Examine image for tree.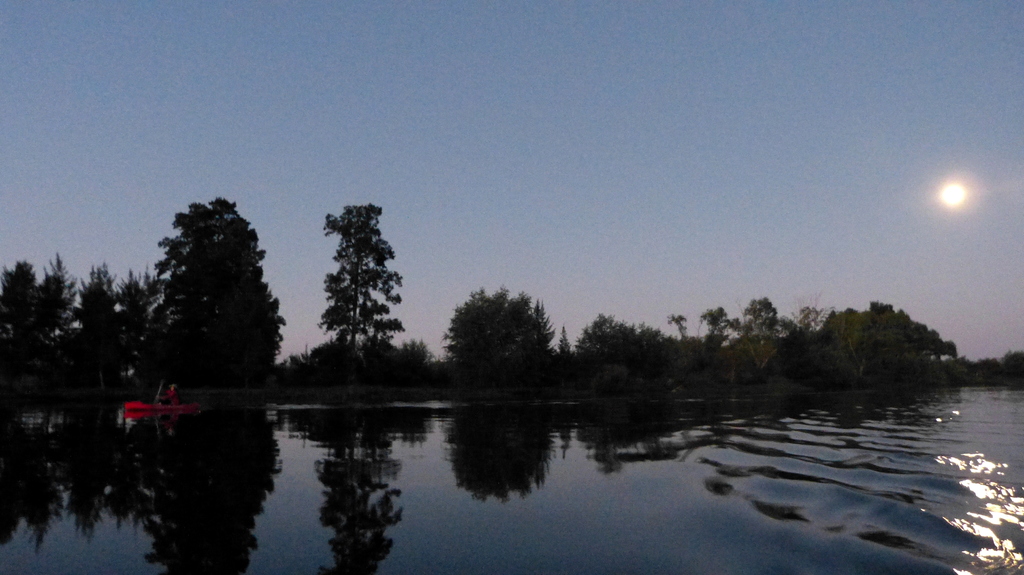
Examination result: bbox=[439, 290, 561, 409].
